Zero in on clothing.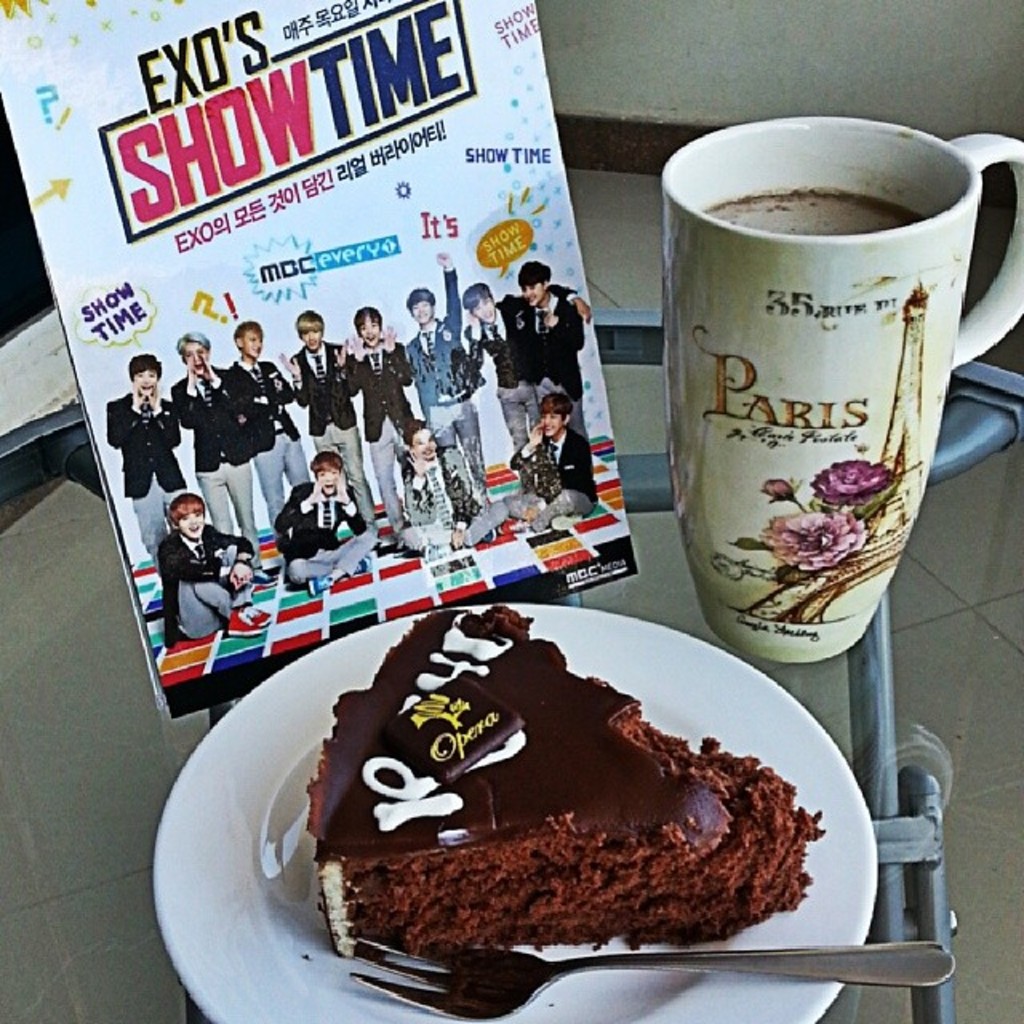
Zeroed in: (left=394, top=264, right=483, bottom=477).
